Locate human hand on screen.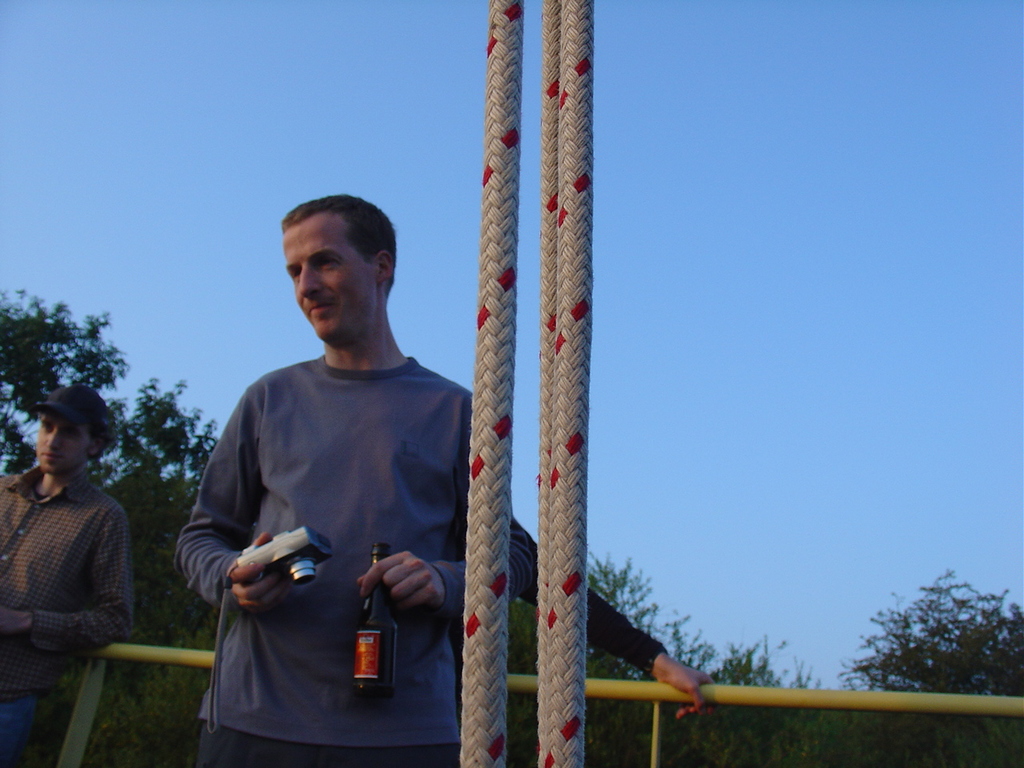
On screen at (225, 530, 294, 614).
